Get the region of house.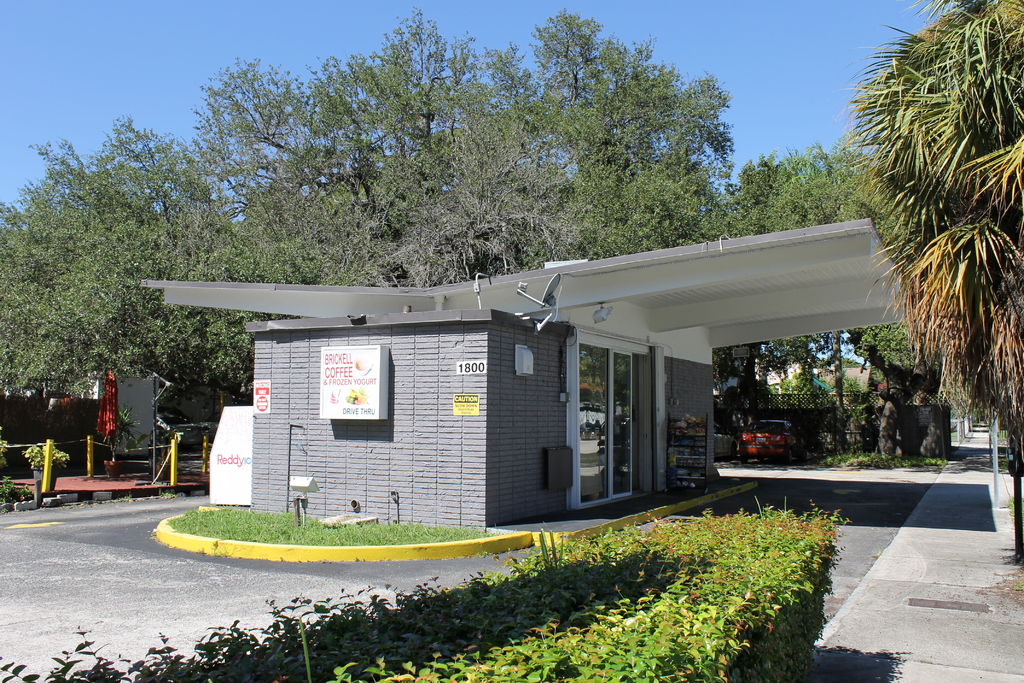
bbox(716, 357, 810, 397).
